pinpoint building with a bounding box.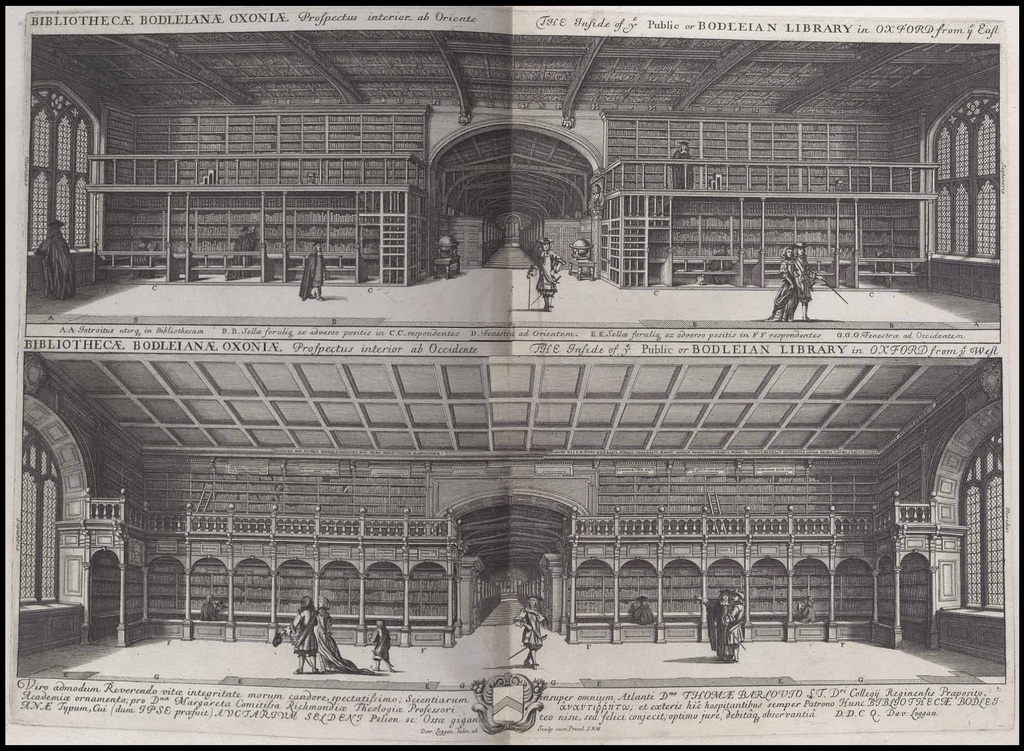
[25,33,1000,329].
